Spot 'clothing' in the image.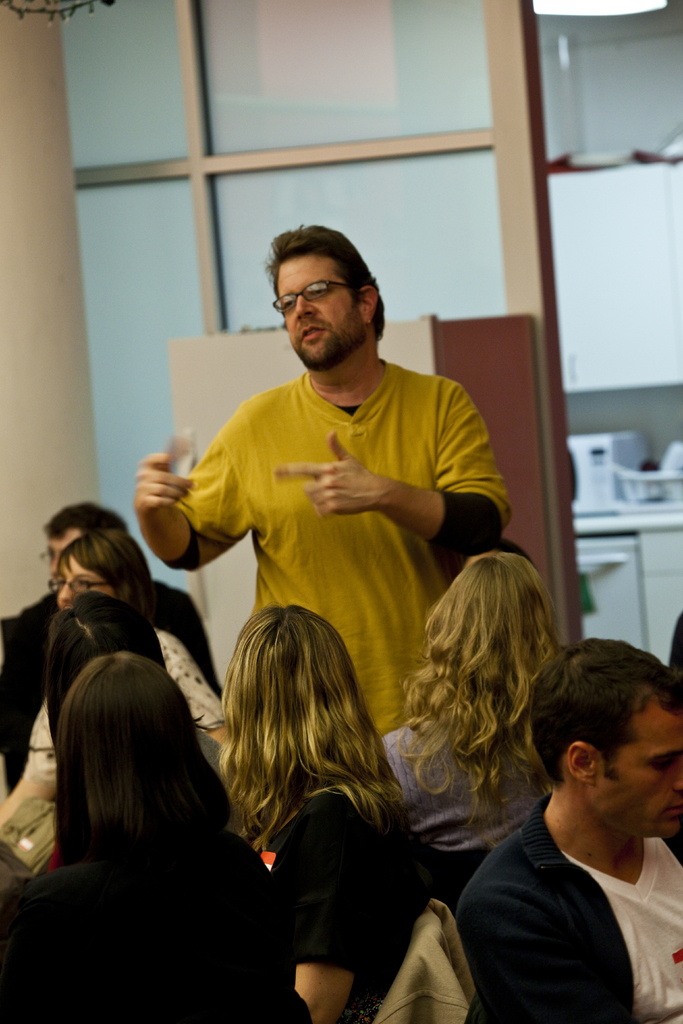
'clothing' found at (left=155, top=313, right=522, bottom=662).
